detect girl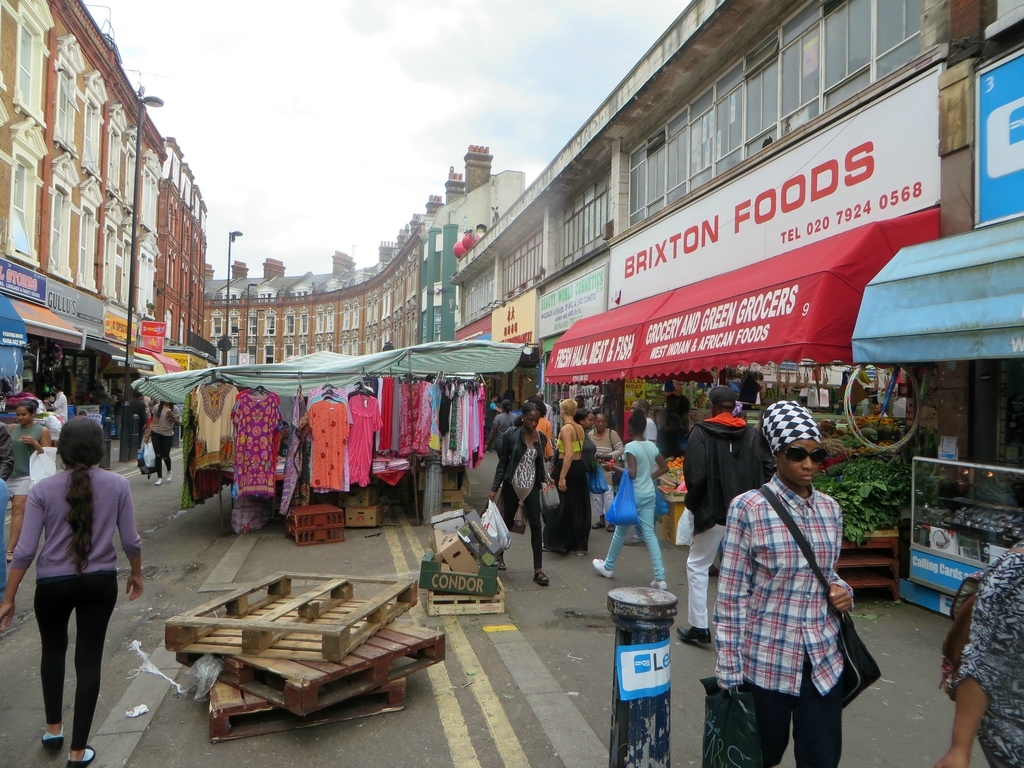
BBox(588, 415, 673, 595)
